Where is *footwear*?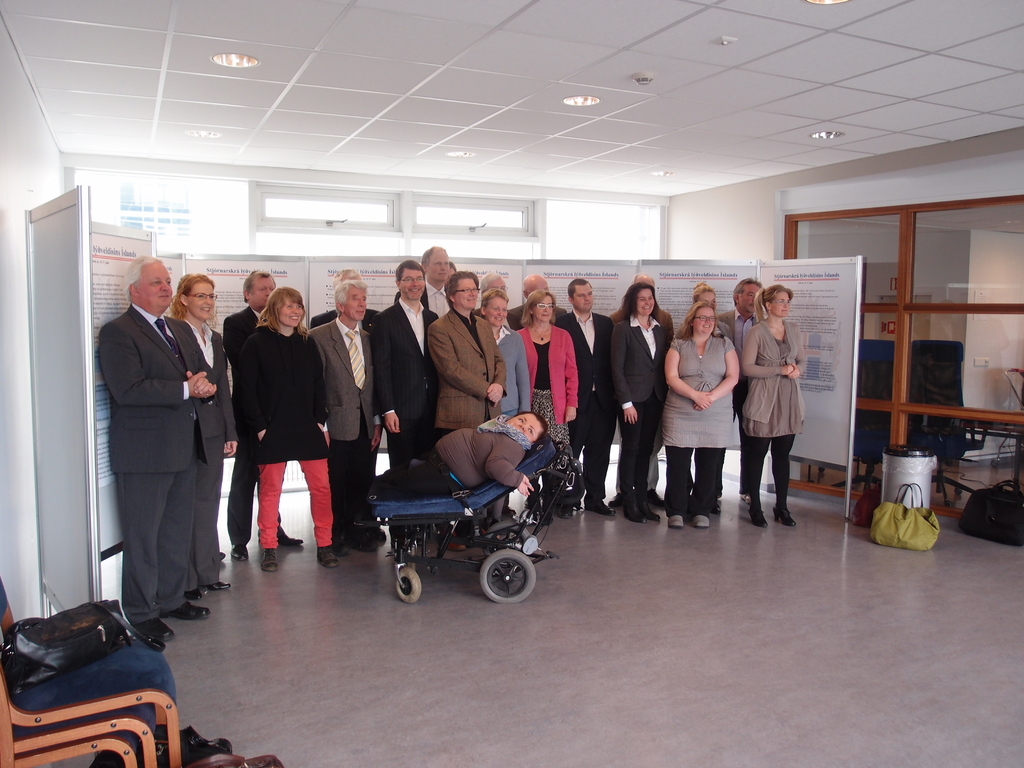
234 541 251 561.
